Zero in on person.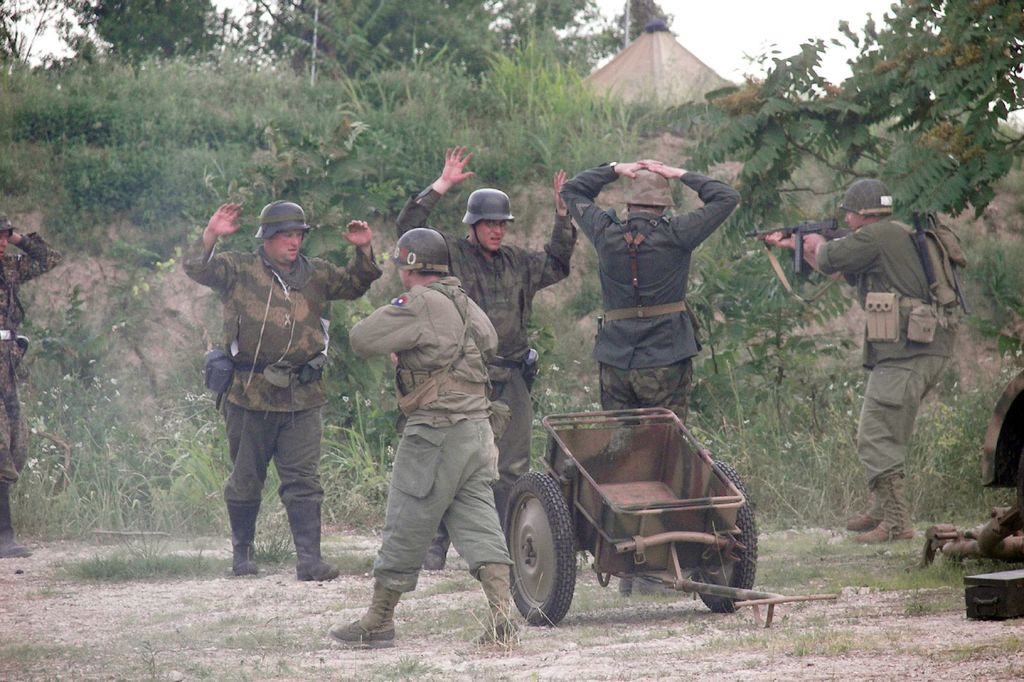
Zeroed in: [180, 200, 385, 583].
